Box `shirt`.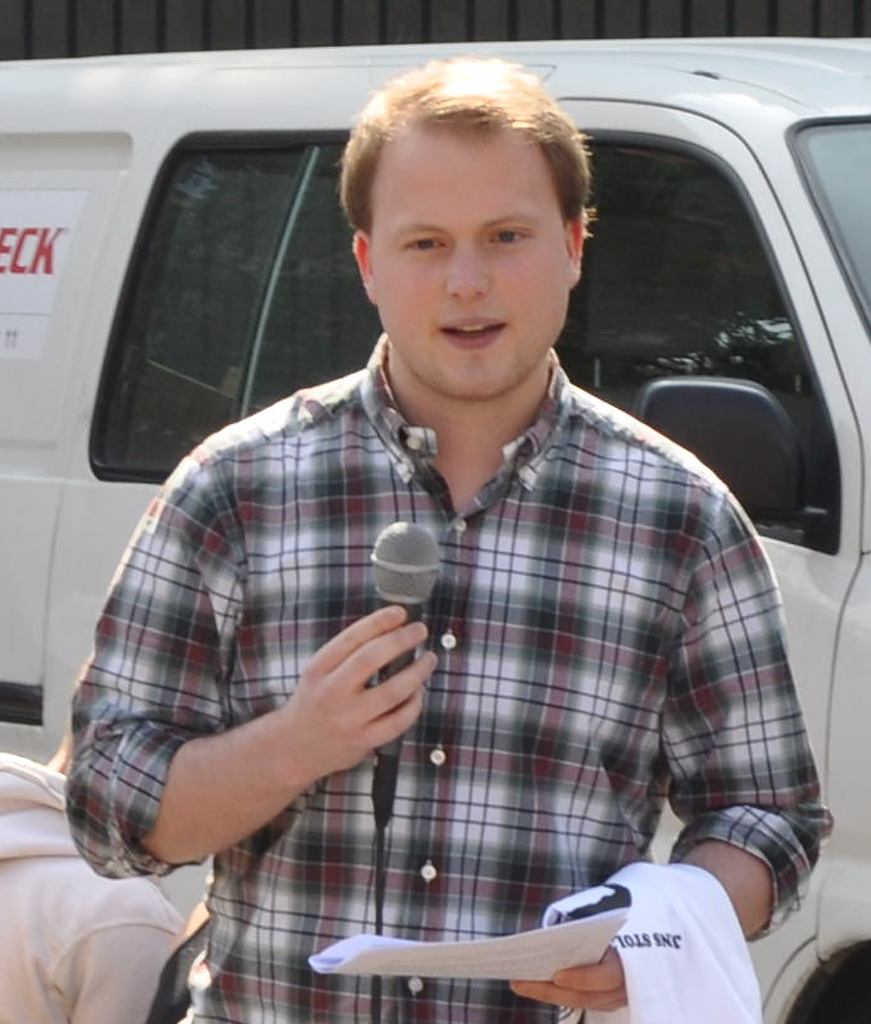
left=68, top=337, right=833, bottom=1020.
